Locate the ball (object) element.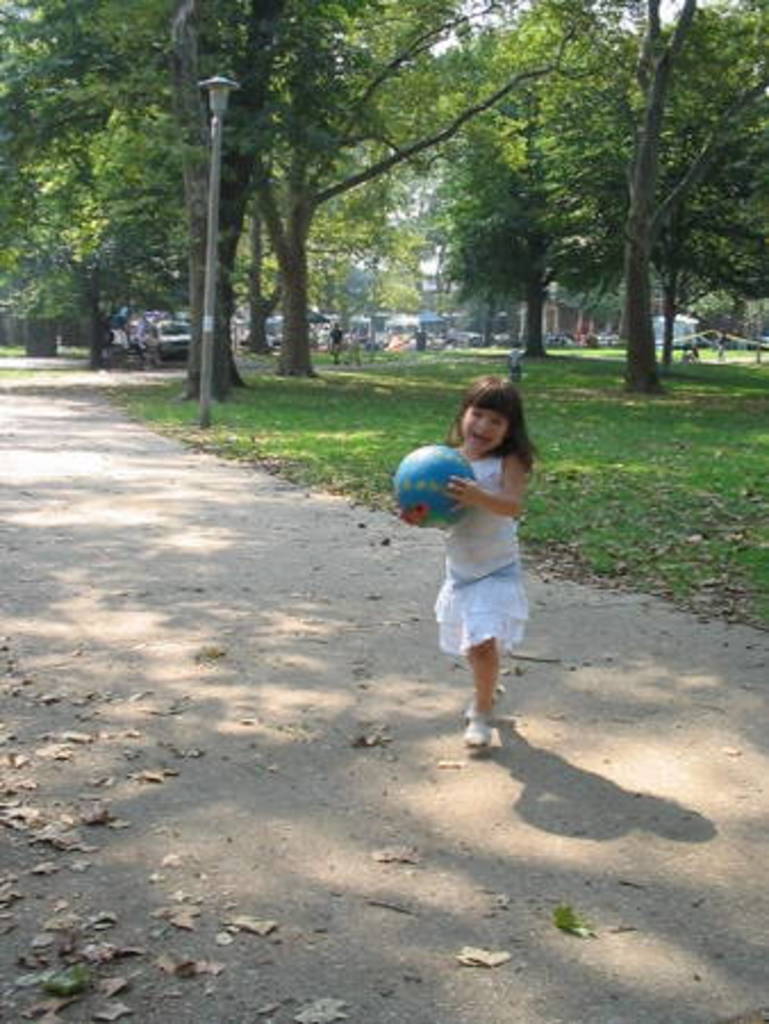
Element bbox: box(391, 446, 478, 535).
